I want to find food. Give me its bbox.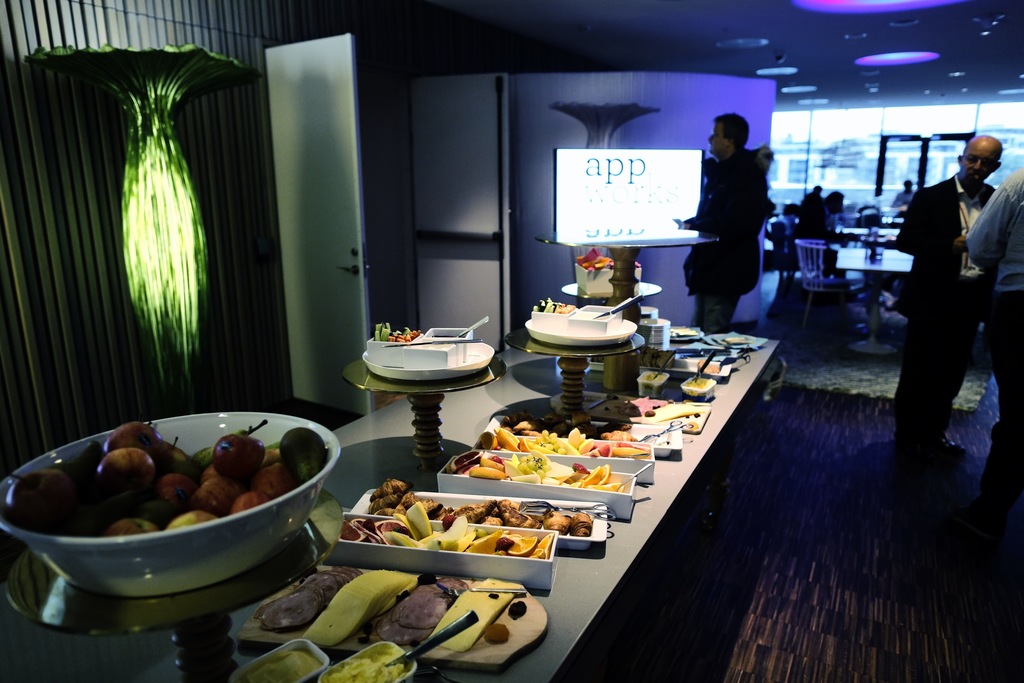
{"x1": 310, "y1": 649, "x2": 410, "y2": 682}.
